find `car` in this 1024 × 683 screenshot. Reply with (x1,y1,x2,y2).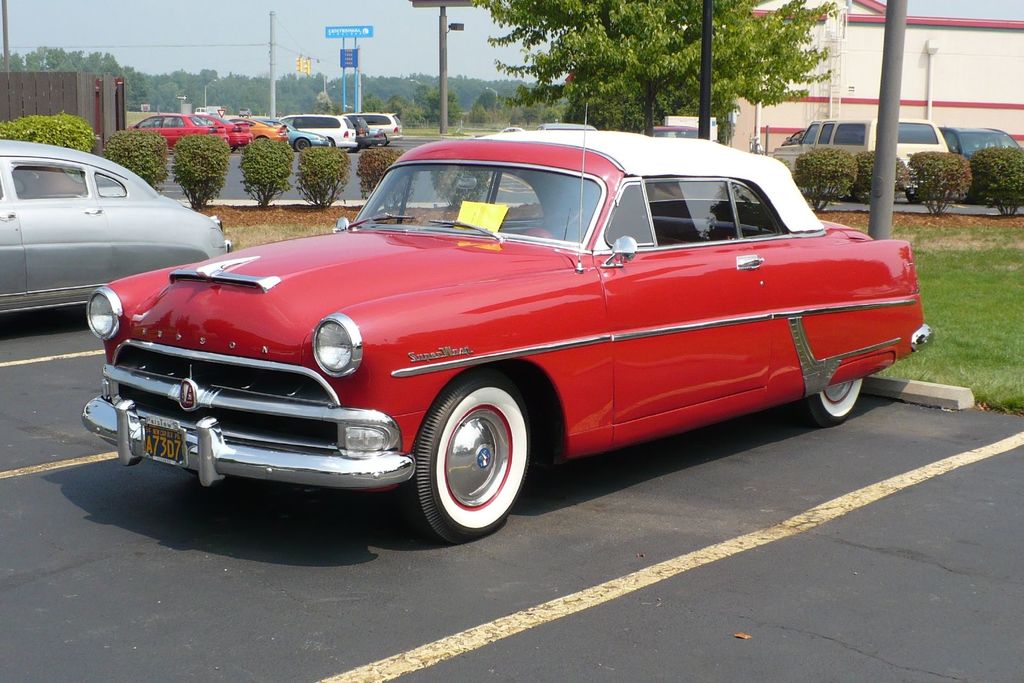
(0,142,232,323).
